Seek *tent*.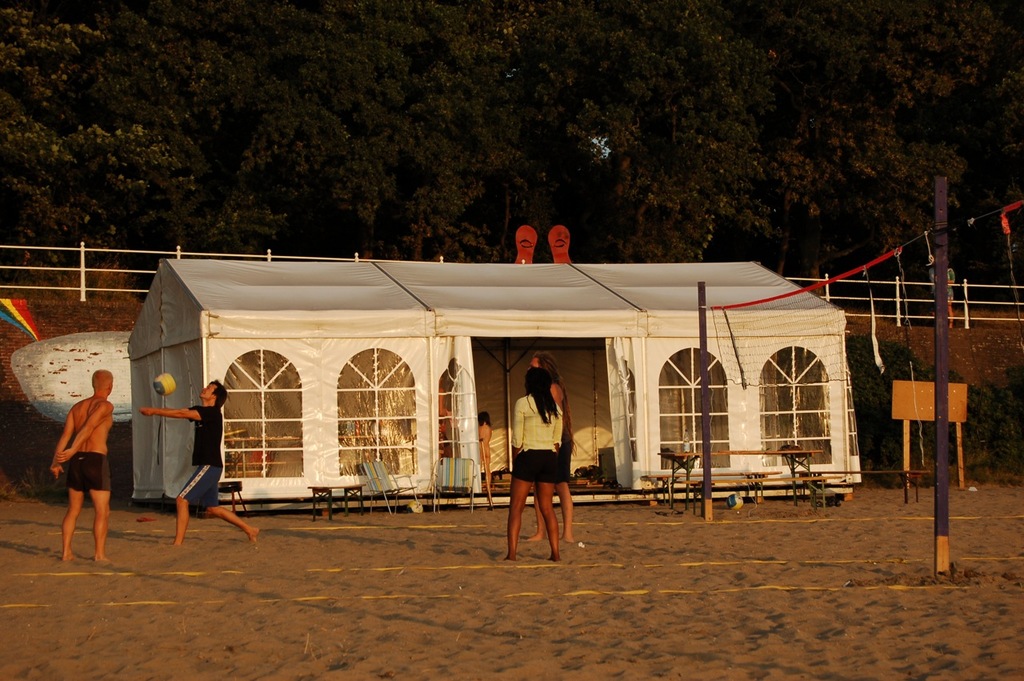
(93, 247, 862, 535).
